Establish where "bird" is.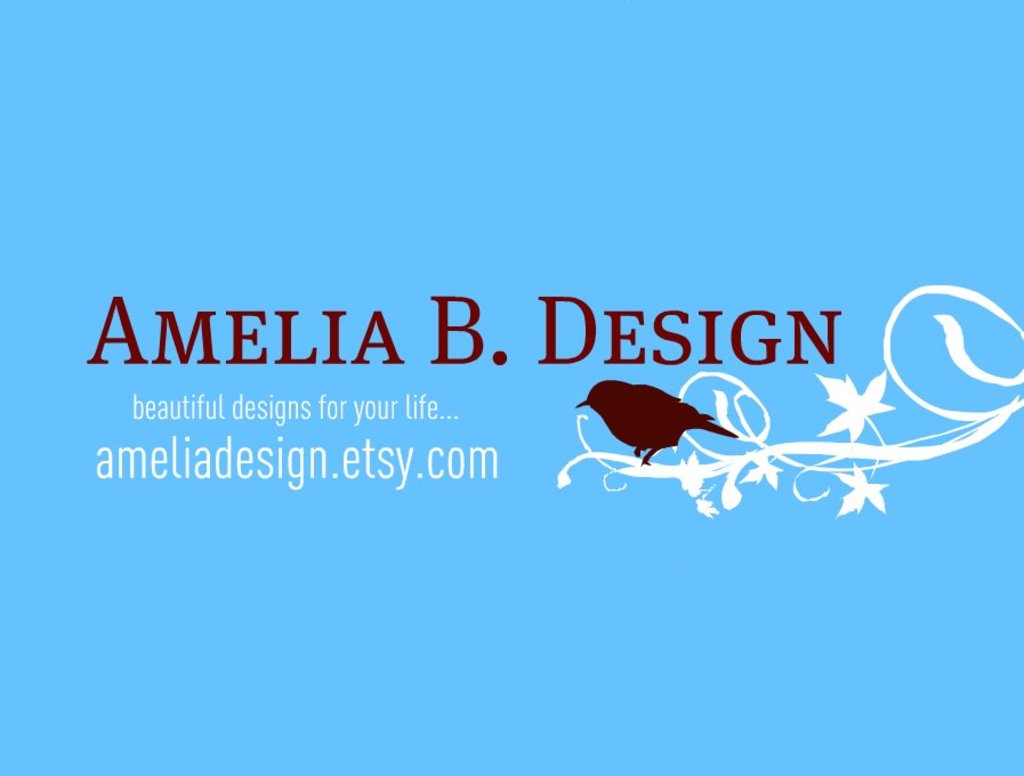
Established at locate(569, 381, 758, 482).
